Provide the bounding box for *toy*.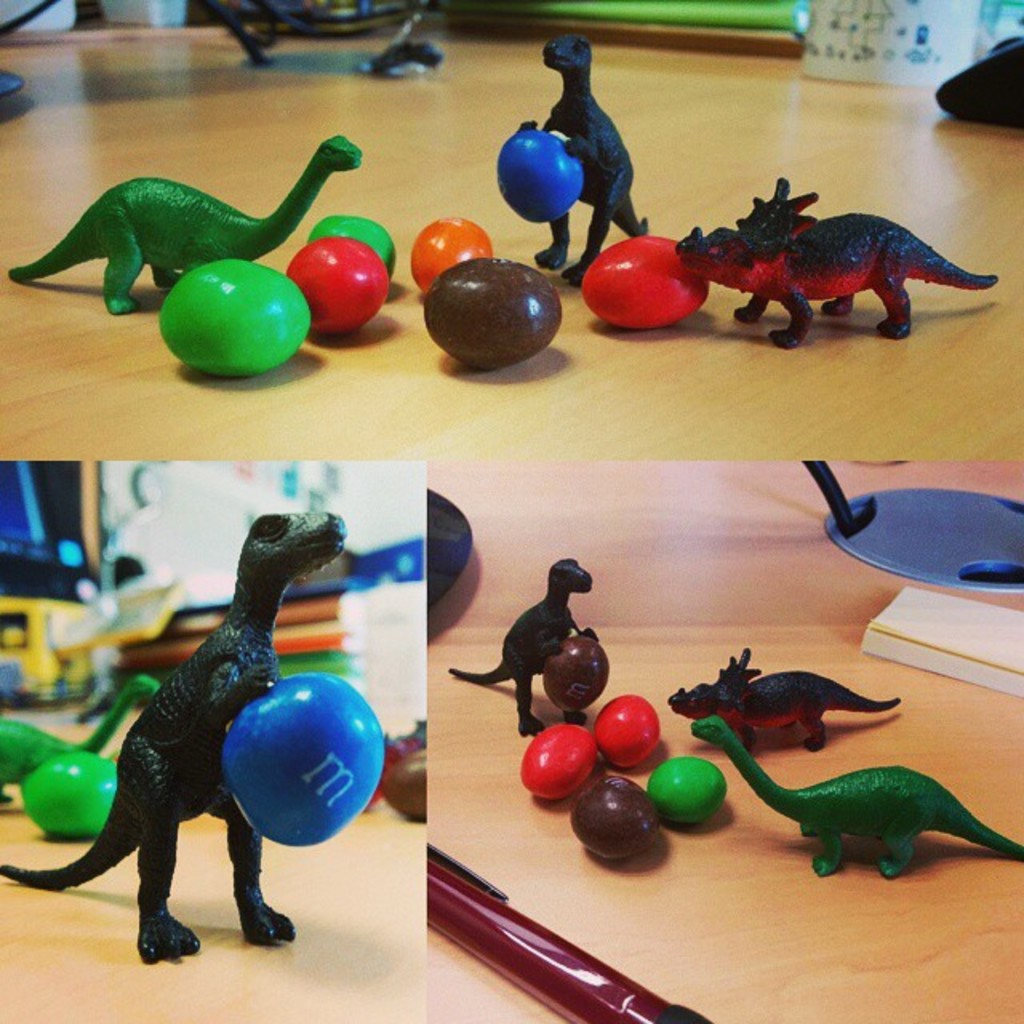
rect(157, 259, 306, 379).
